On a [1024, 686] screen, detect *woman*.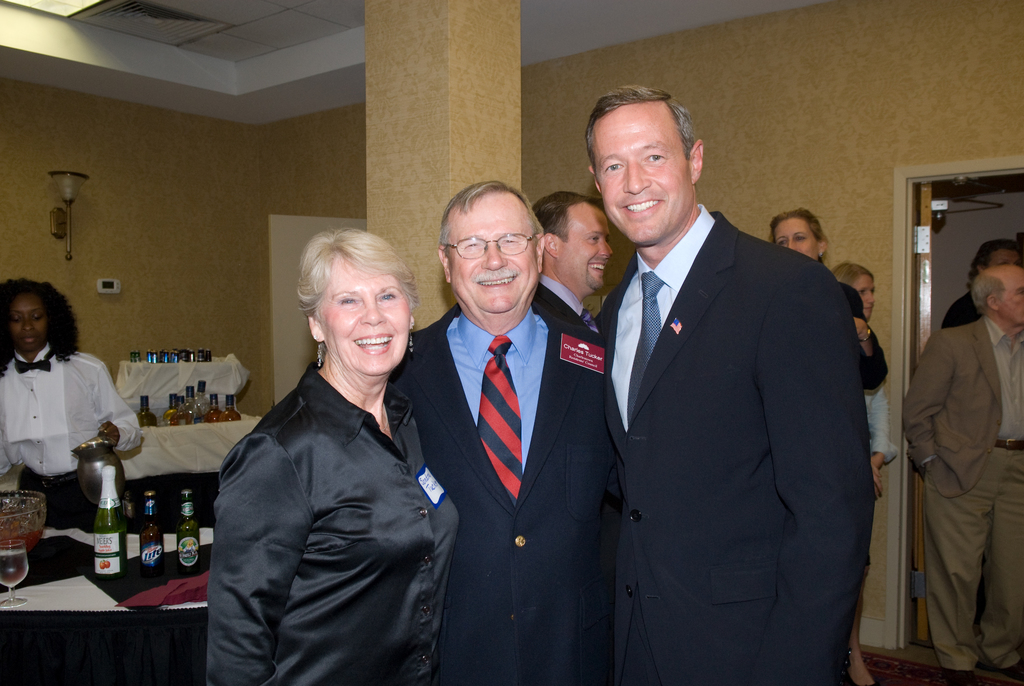
{"x1": 769, "y1": 203, "x2": 892, "y2": 400}.
